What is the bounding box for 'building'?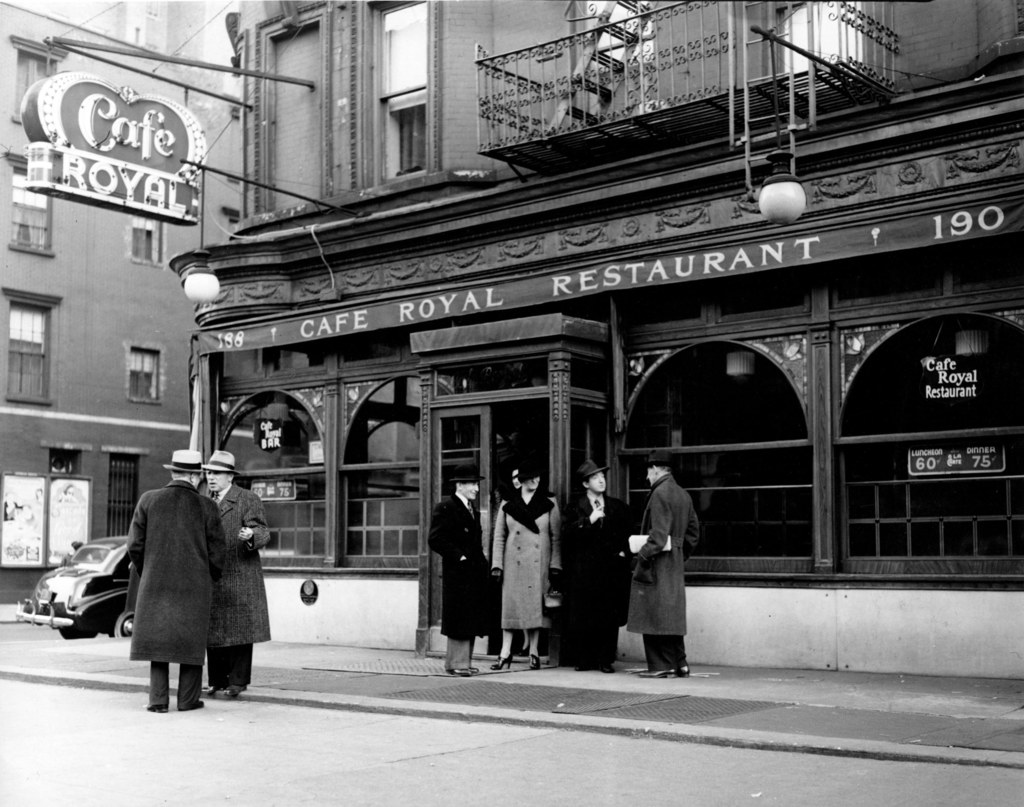
rect(0, 0, 241, 633).
